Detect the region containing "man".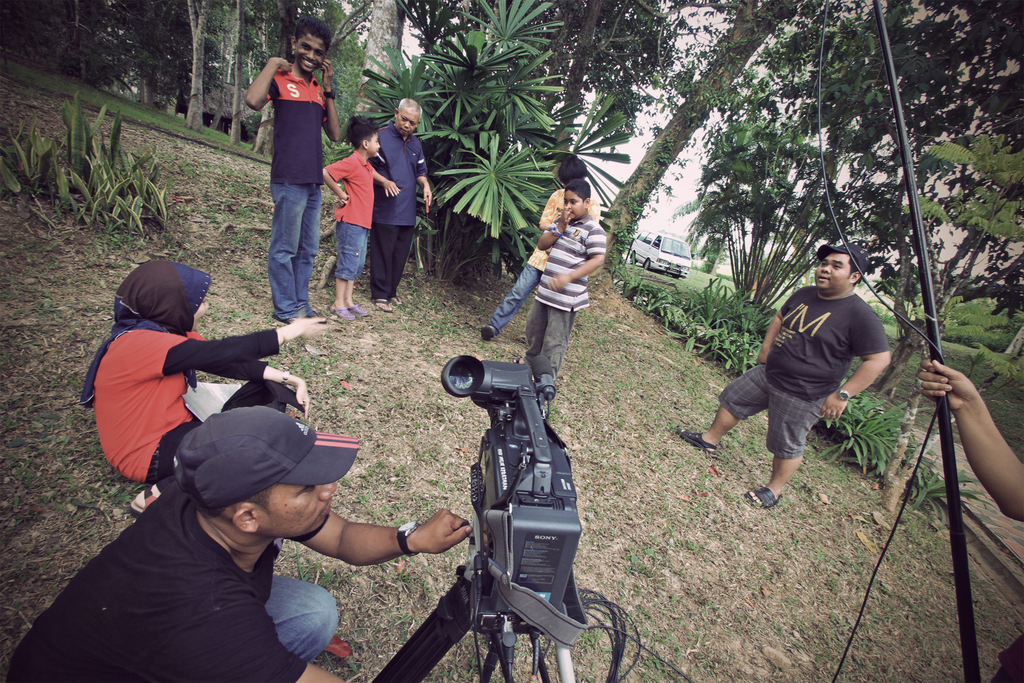
<box>379,94,434,308</box>.
